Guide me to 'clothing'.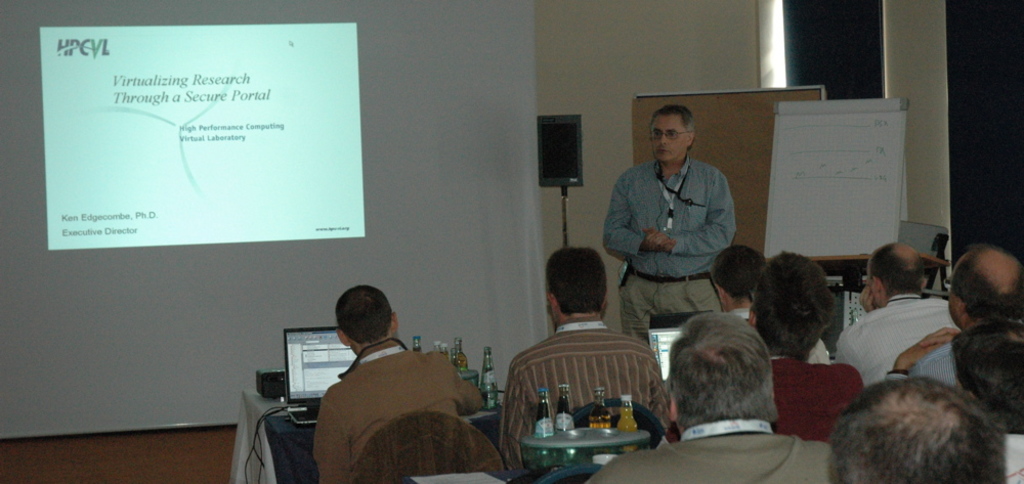
Guidance: [604, 160, 734, 346].
